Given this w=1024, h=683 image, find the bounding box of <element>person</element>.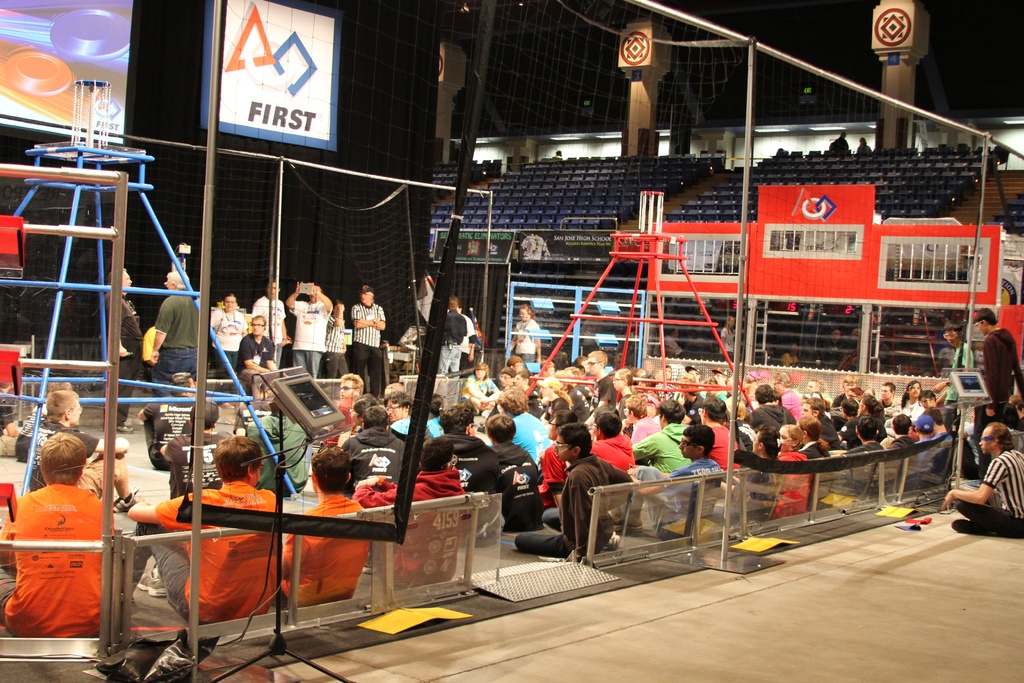
select_region(280, 281, 340, 389).
